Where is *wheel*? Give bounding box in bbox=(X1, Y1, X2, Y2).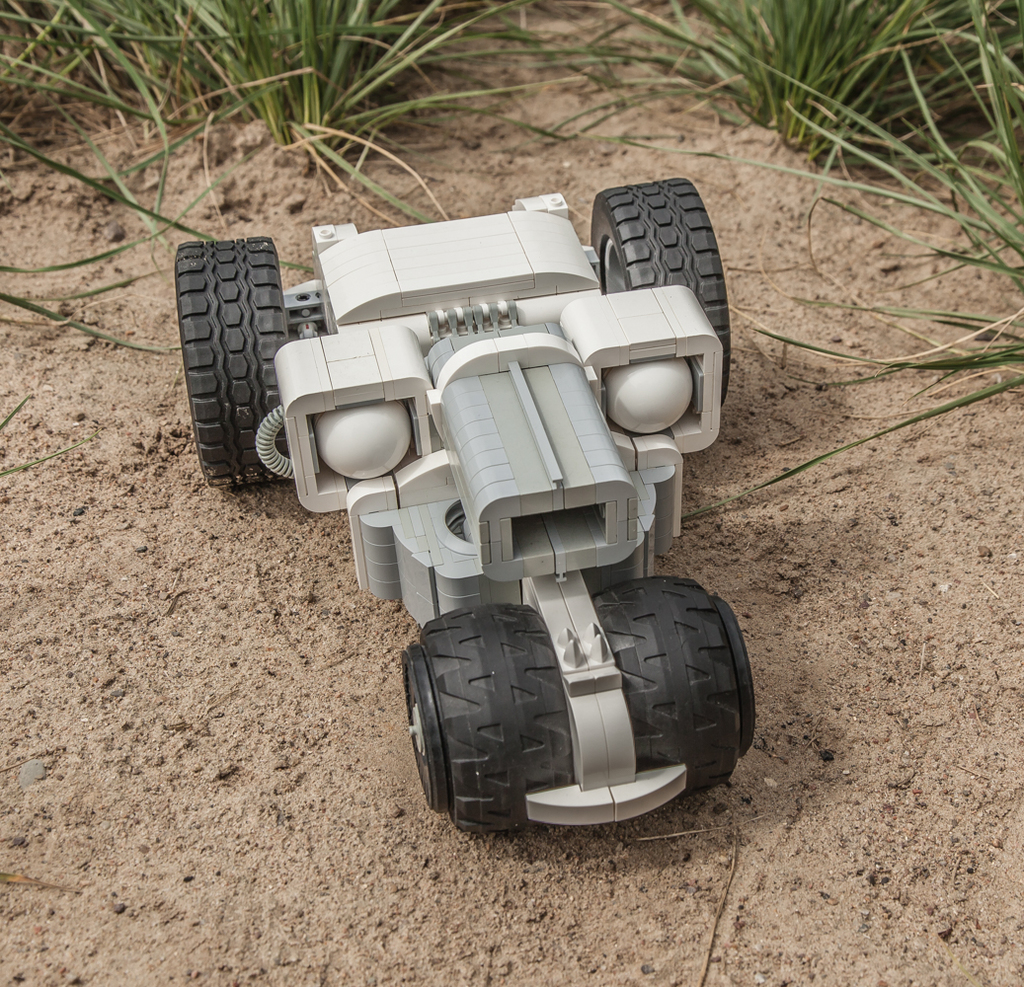
bbox=(596, 174, 733, 420).
